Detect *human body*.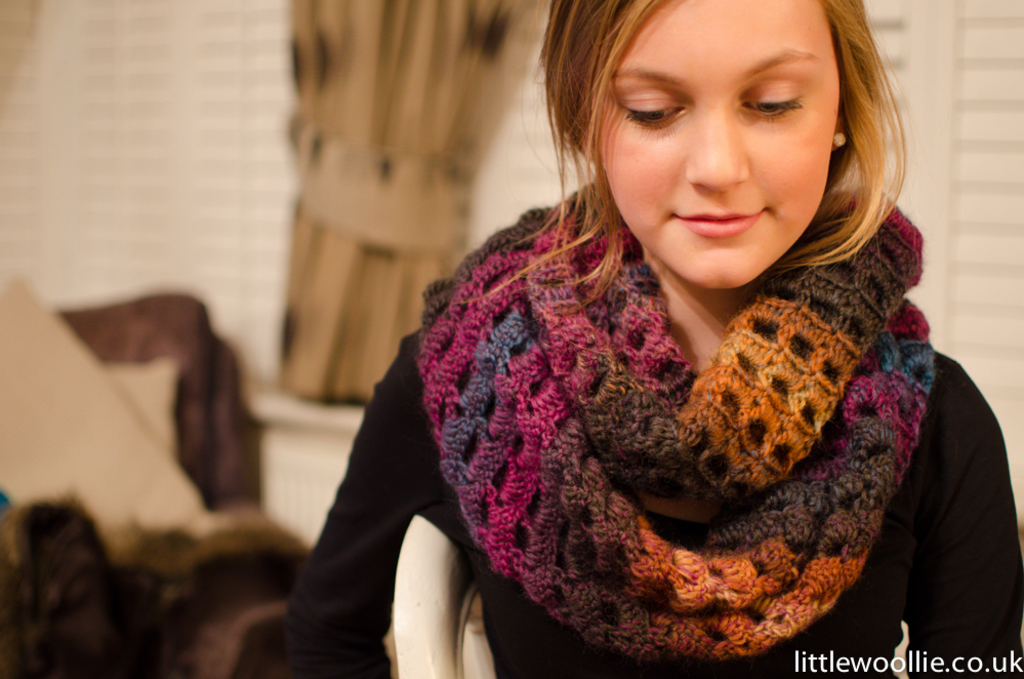
Detected at 287:0:1023:678.
